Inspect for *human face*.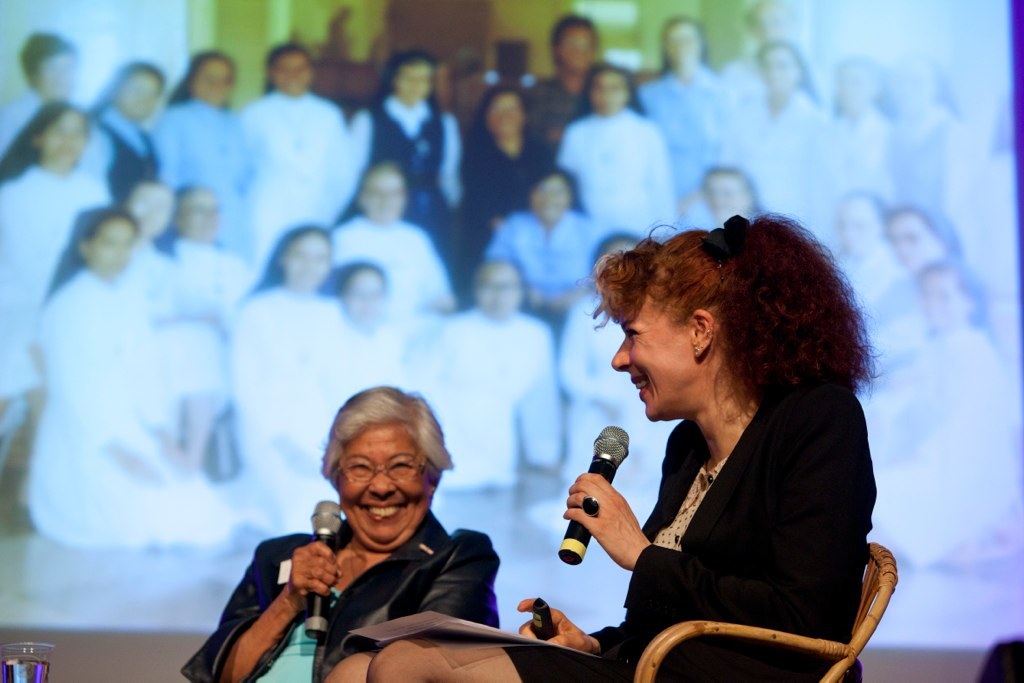
Inspection: box=[531, 176, 569, 225].
